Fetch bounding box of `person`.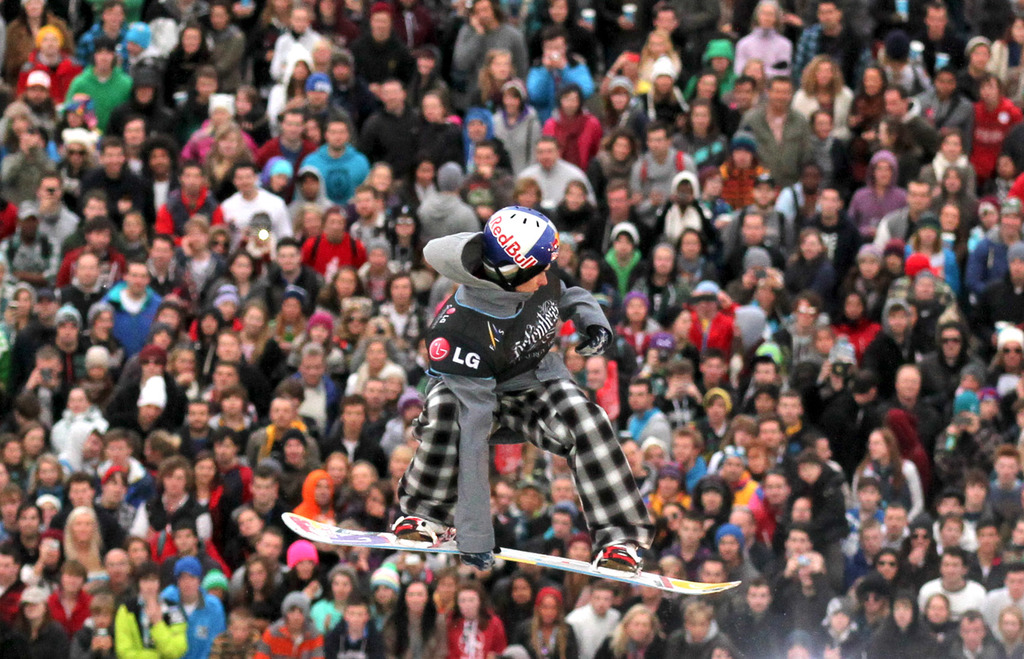
Bbox: {"x1": 666, "y1": 596, "x2": 740, "y2": 658}.
